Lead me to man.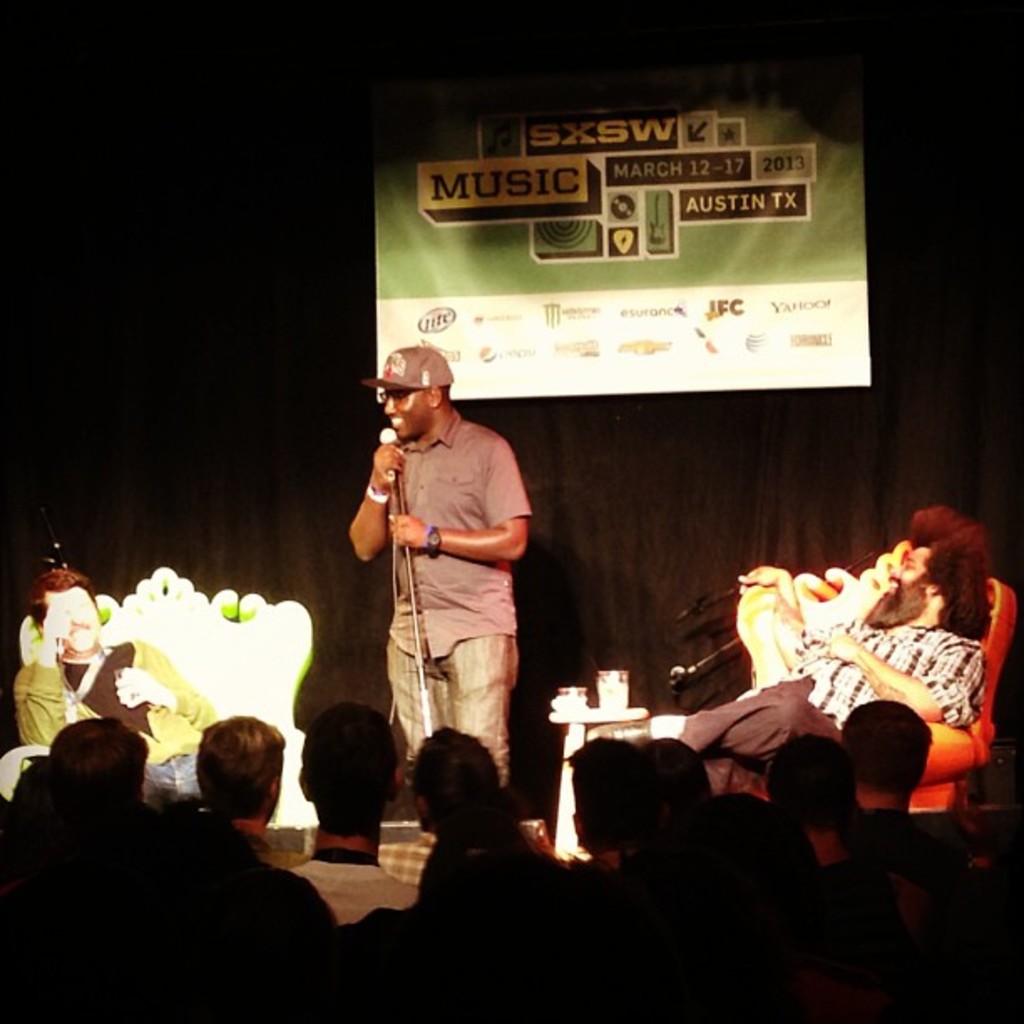
Lead to {"left": 350, "top": 343, "right": 564, "bottom": 806}.
